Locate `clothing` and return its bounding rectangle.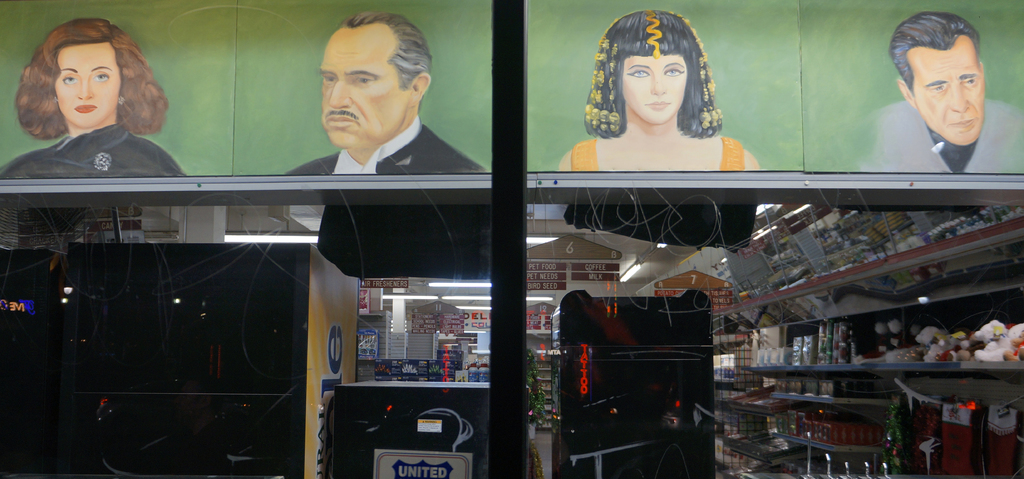
(left=858, top=93, right=1023, bottom=184).
